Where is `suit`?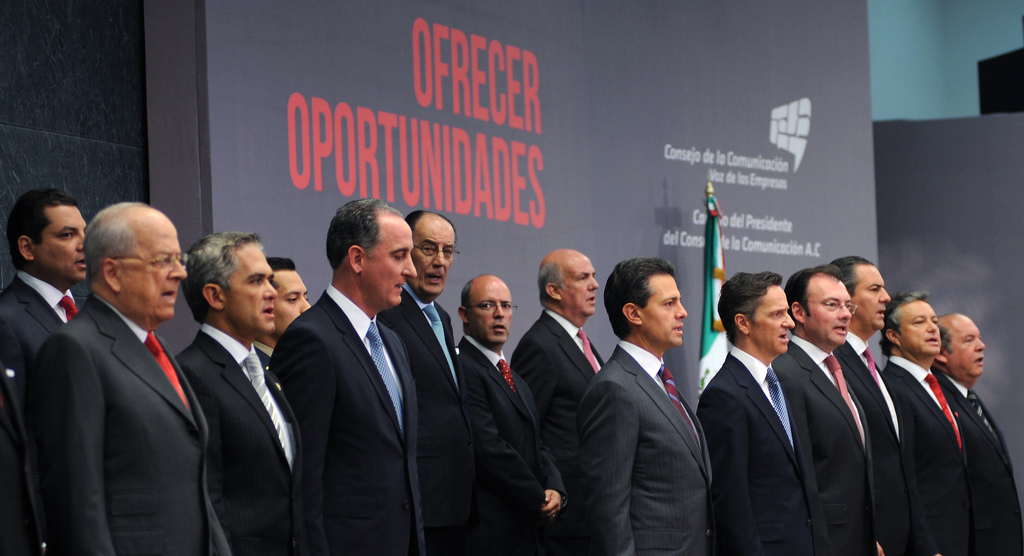
detection(882, 351, 976, 555).
